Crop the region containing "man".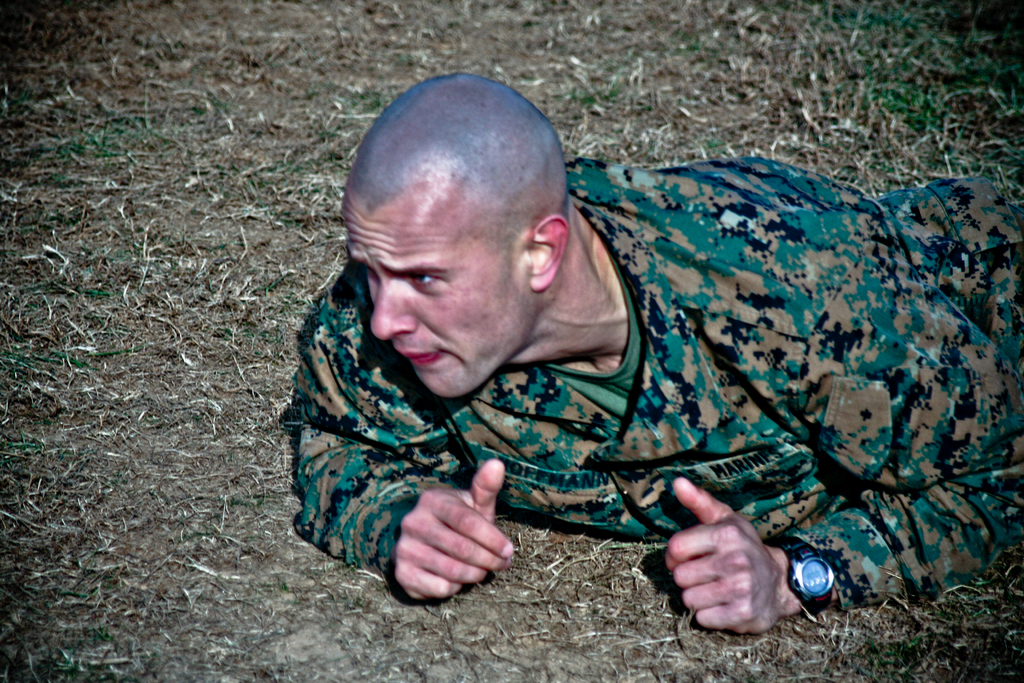
Crop region: left=258, top=75, right=969, bottom=639.
